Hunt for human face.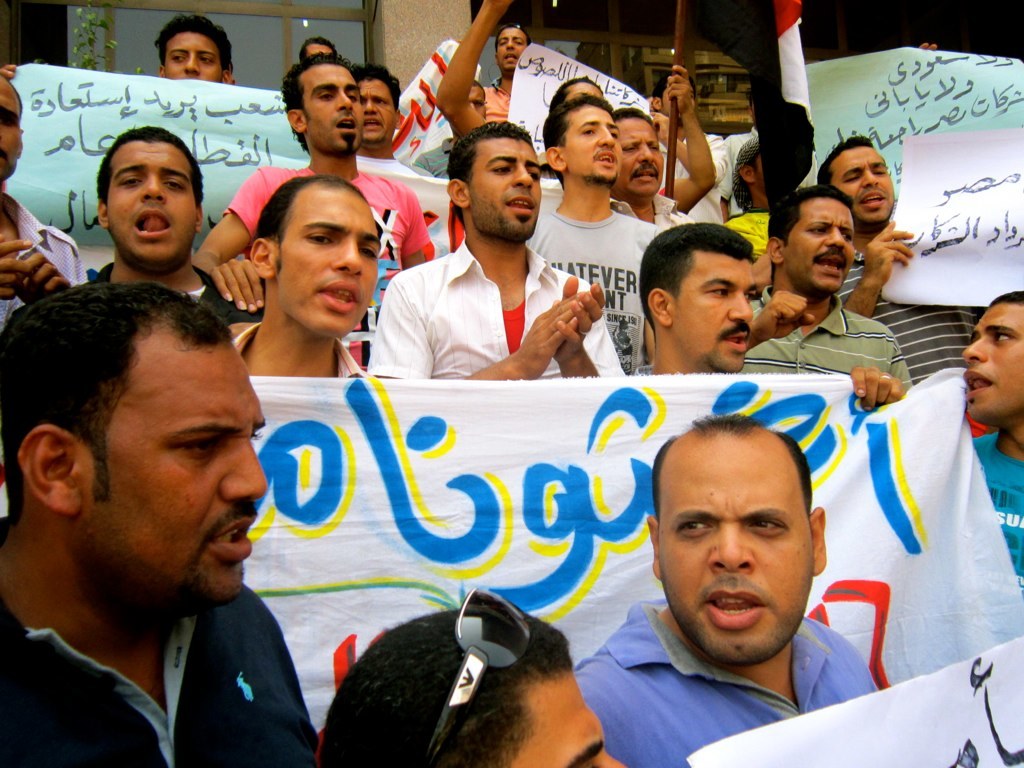
Hunted down at bbox=[163, 28, 219, 81].
